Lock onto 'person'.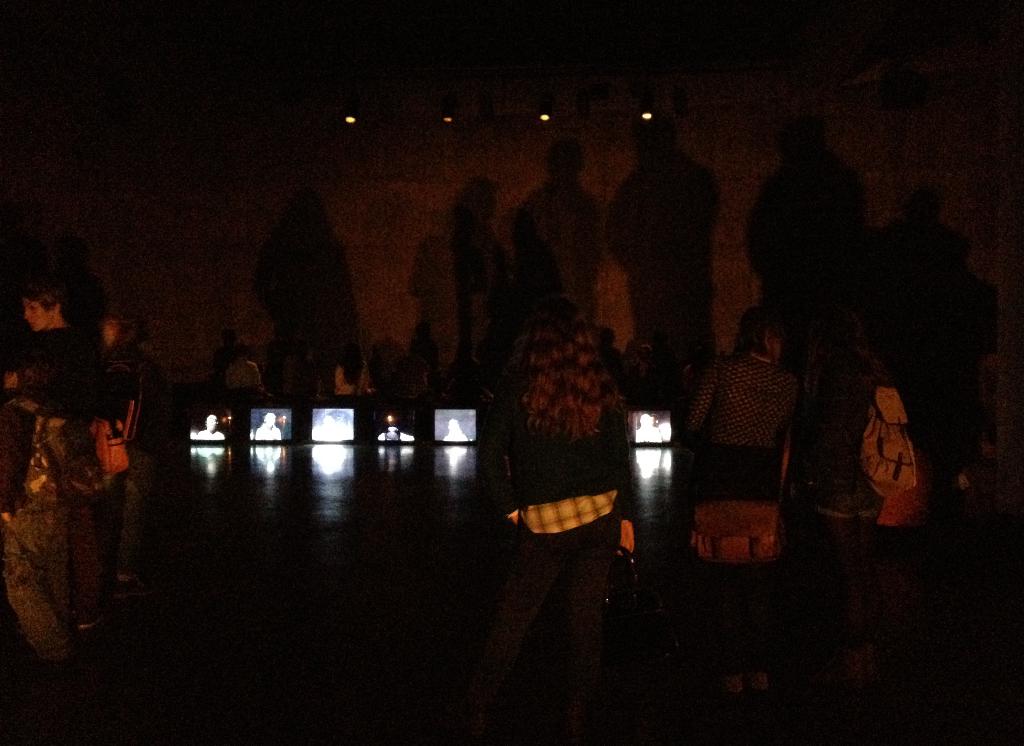
Locked: crop(678, 306, 803, 694).
